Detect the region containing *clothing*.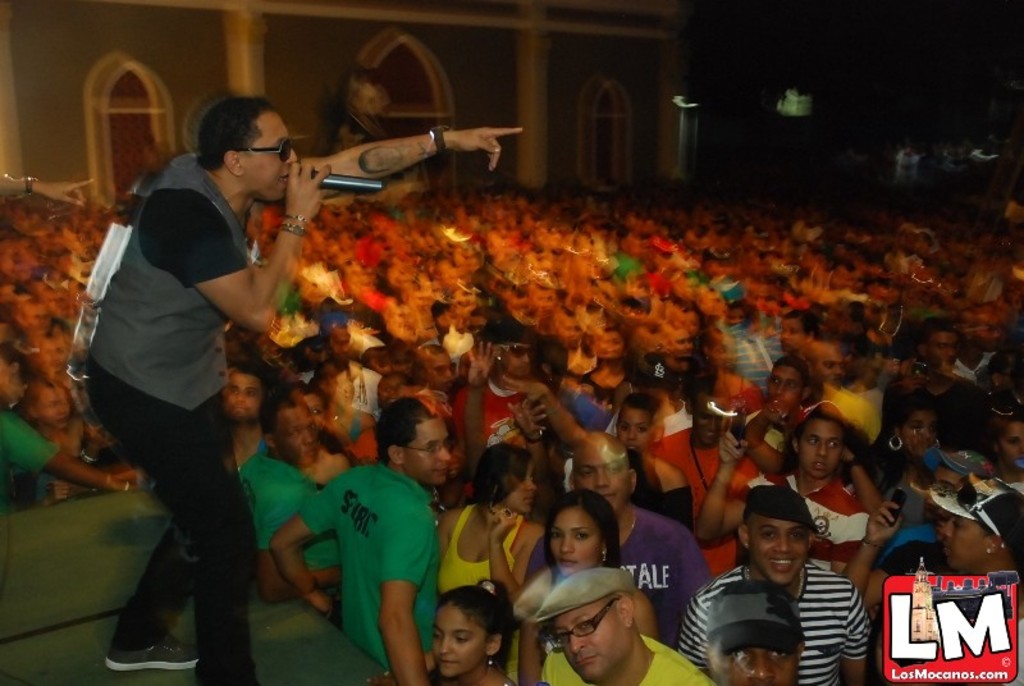
735, 319, 785, 392.
